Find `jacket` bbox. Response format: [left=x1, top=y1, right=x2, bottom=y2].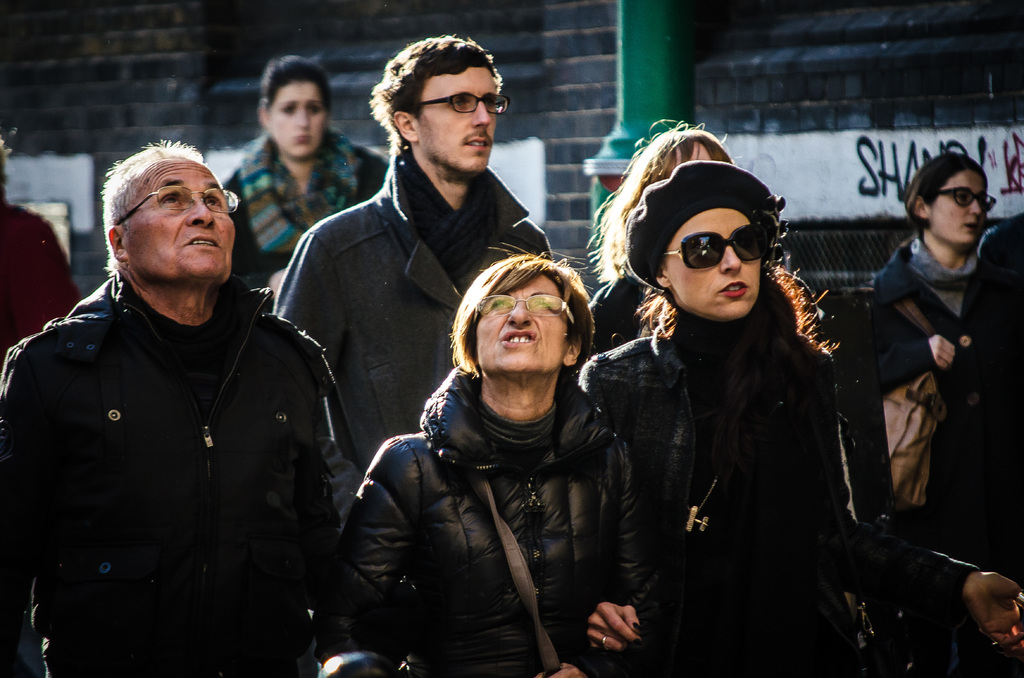
[left=229, top=122, right=391, bottom=278].
